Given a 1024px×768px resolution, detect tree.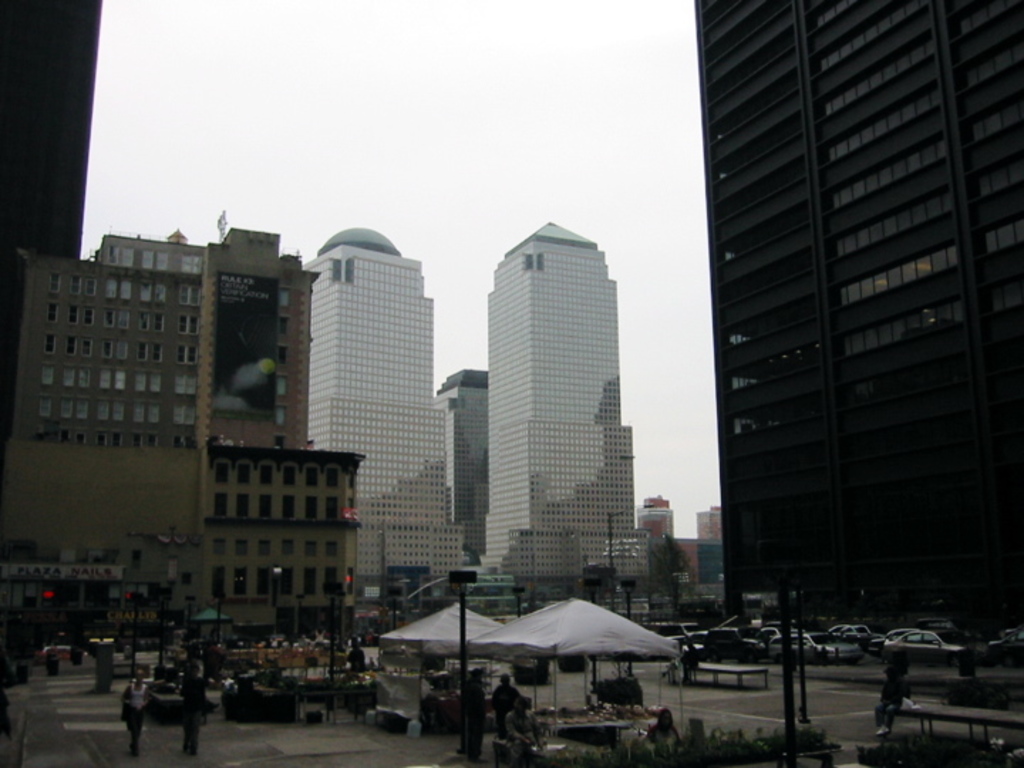
(left=647, top=533, right=697, bottom=630).
